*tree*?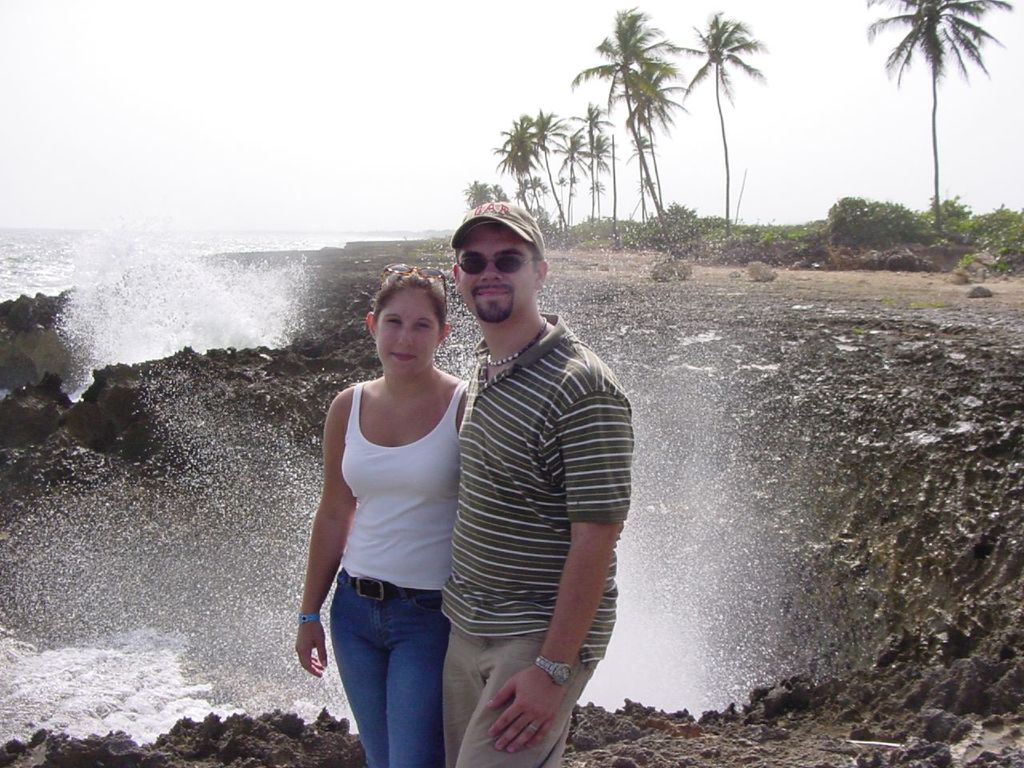
select_region(464, 178, 510, 206)
